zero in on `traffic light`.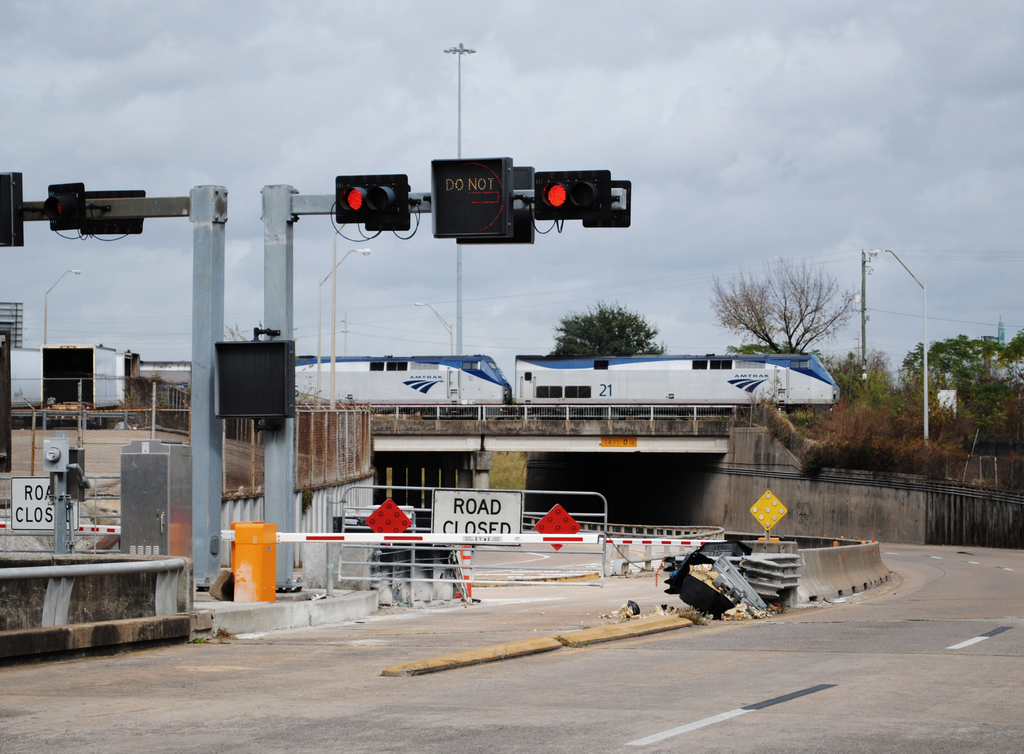
Zeroed in: <region>337, 172, 408, 225</region>.
